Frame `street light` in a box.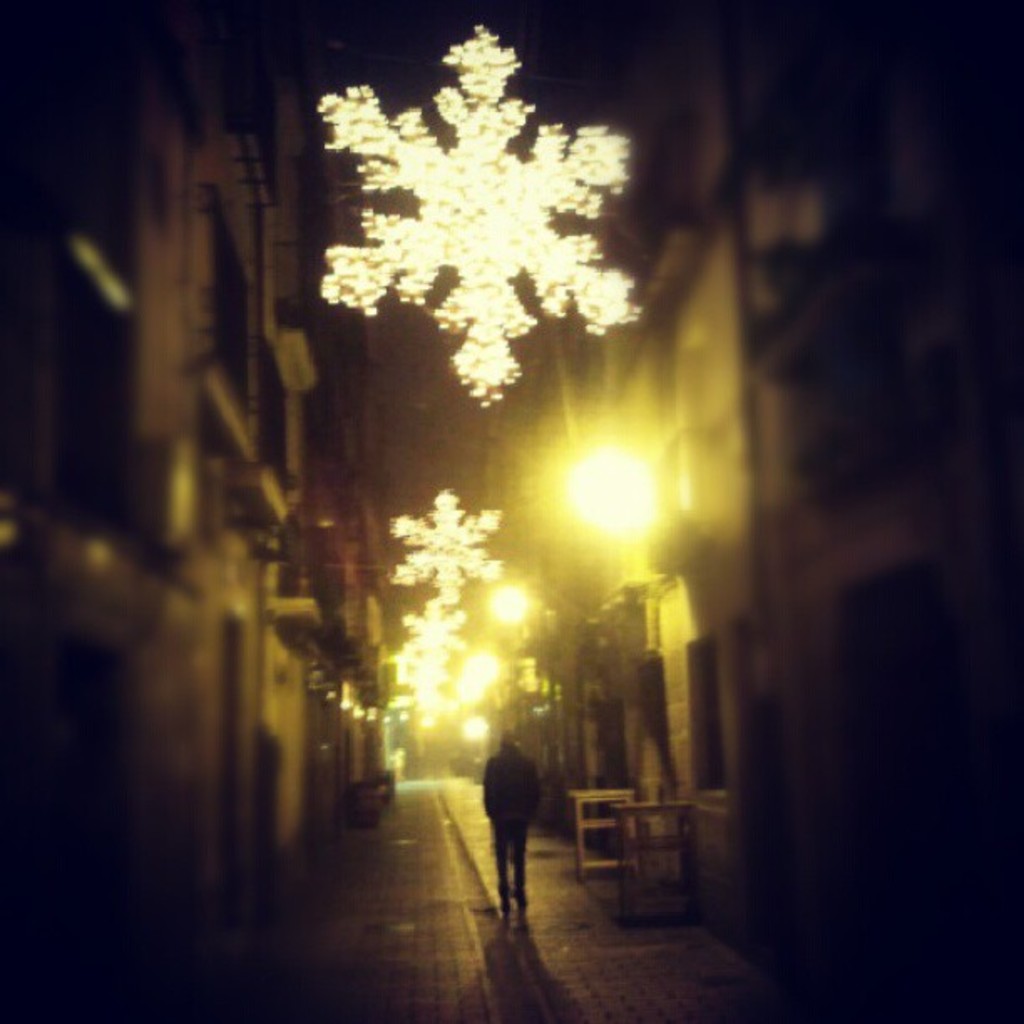
[484,579,535,616].
